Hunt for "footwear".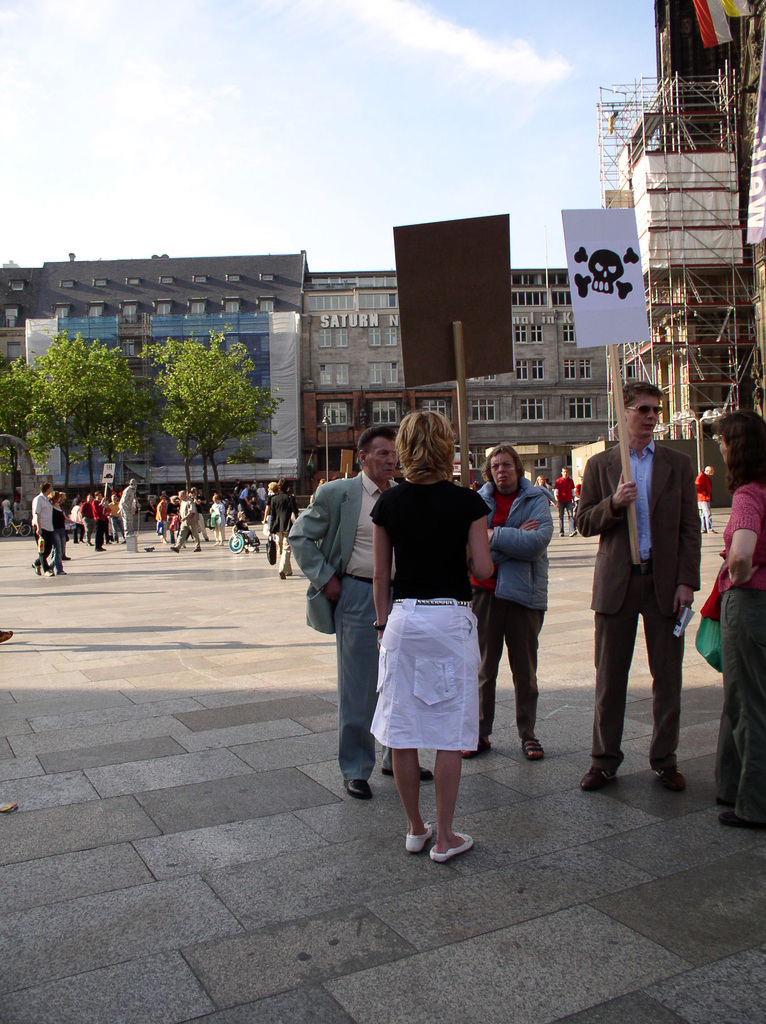
Hunted down at left=0, top=630, right=12, bottom=644.
